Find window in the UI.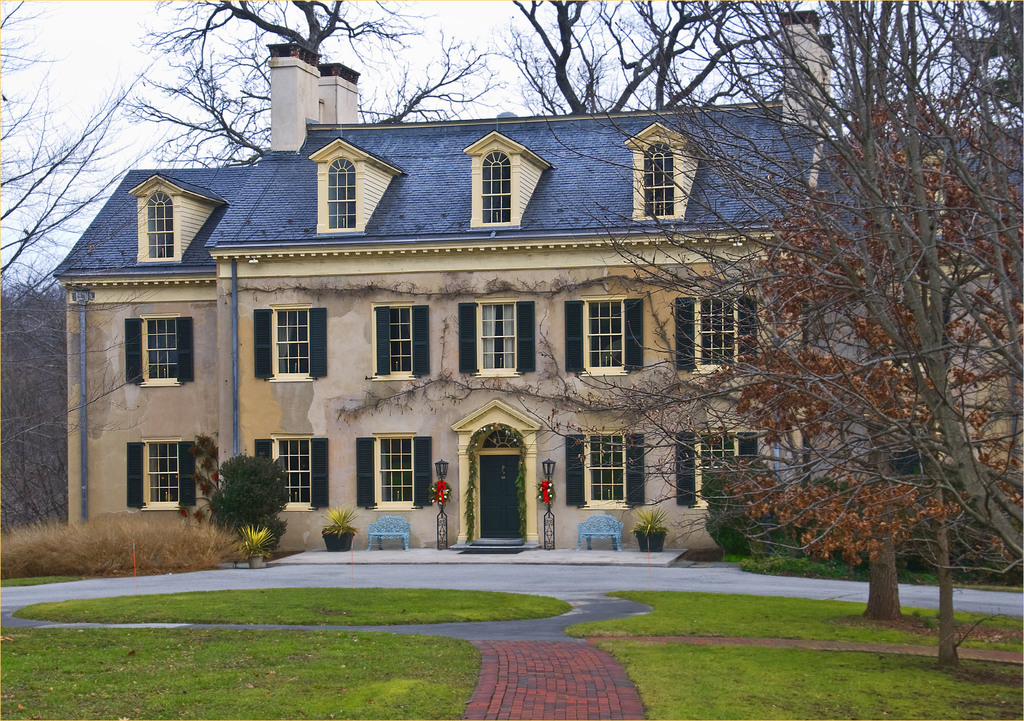
UI element at <region>321, 139, 360, 235</region>.
